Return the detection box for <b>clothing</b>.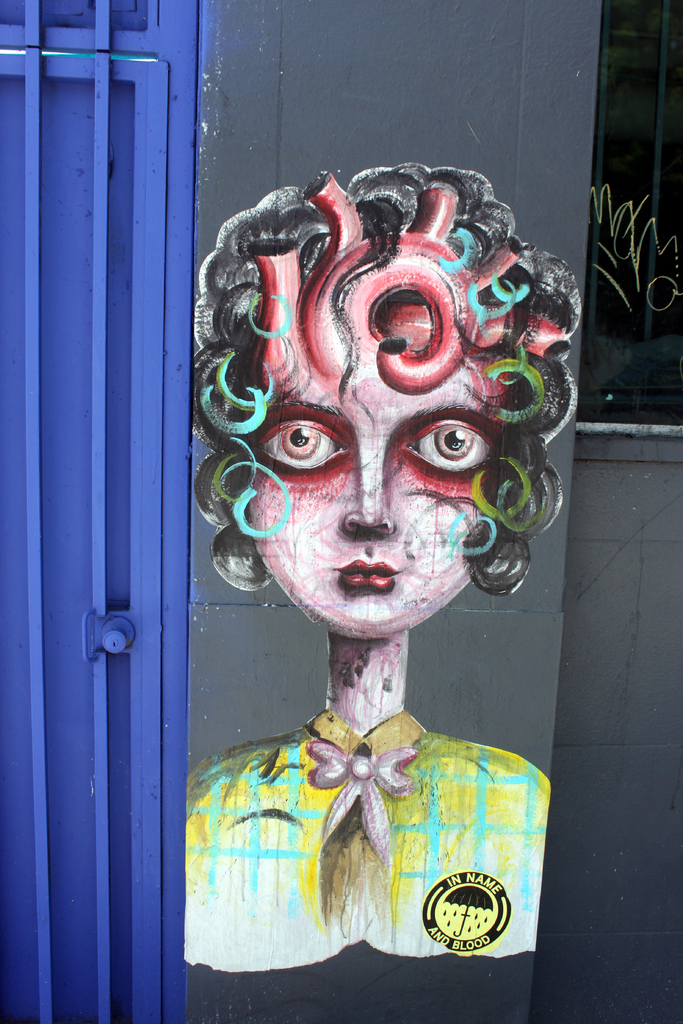
crop(186, 711, 548, 977).
